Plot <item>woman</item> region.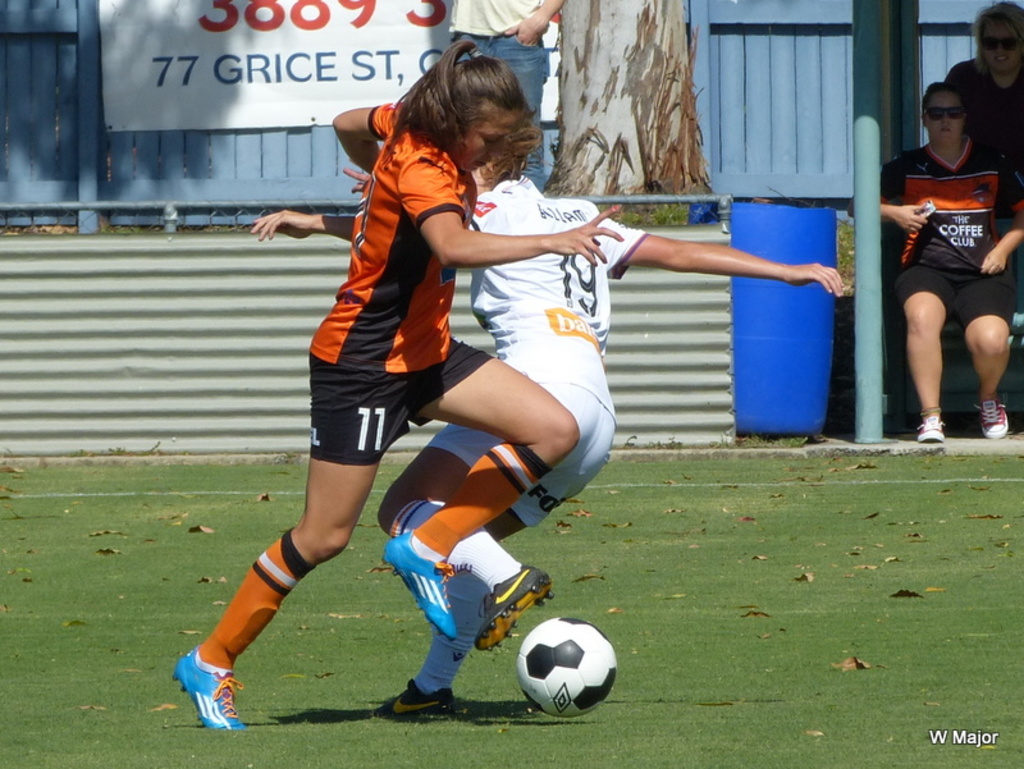
Plotted at 877, 65, 1011, 449.
